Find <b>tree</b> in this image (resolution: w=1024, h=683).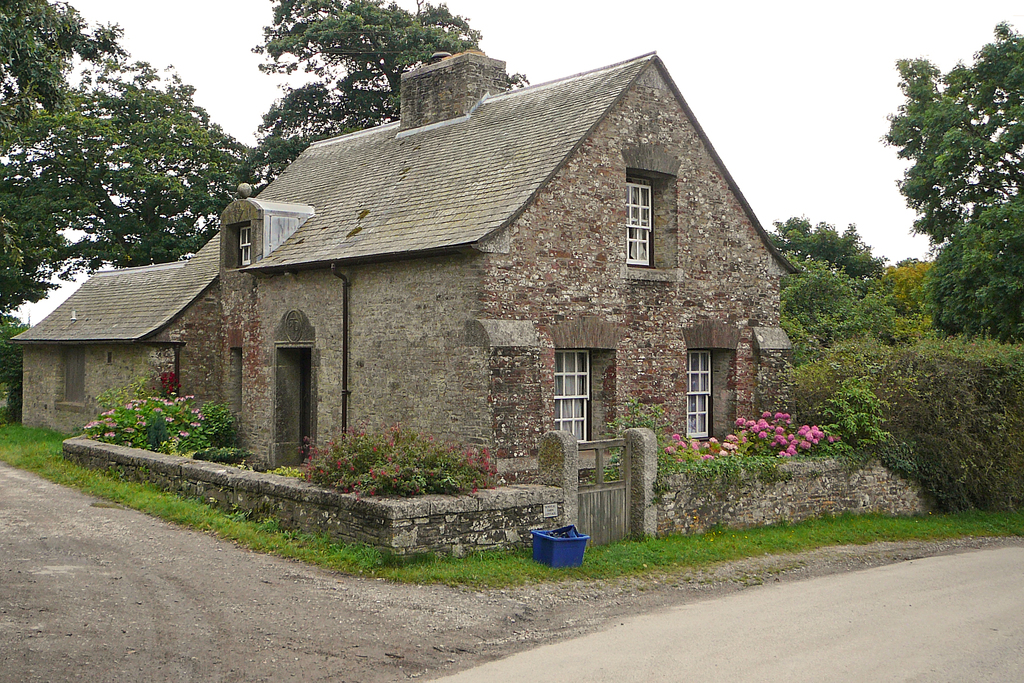
region(872, 20, 1023, 240).
